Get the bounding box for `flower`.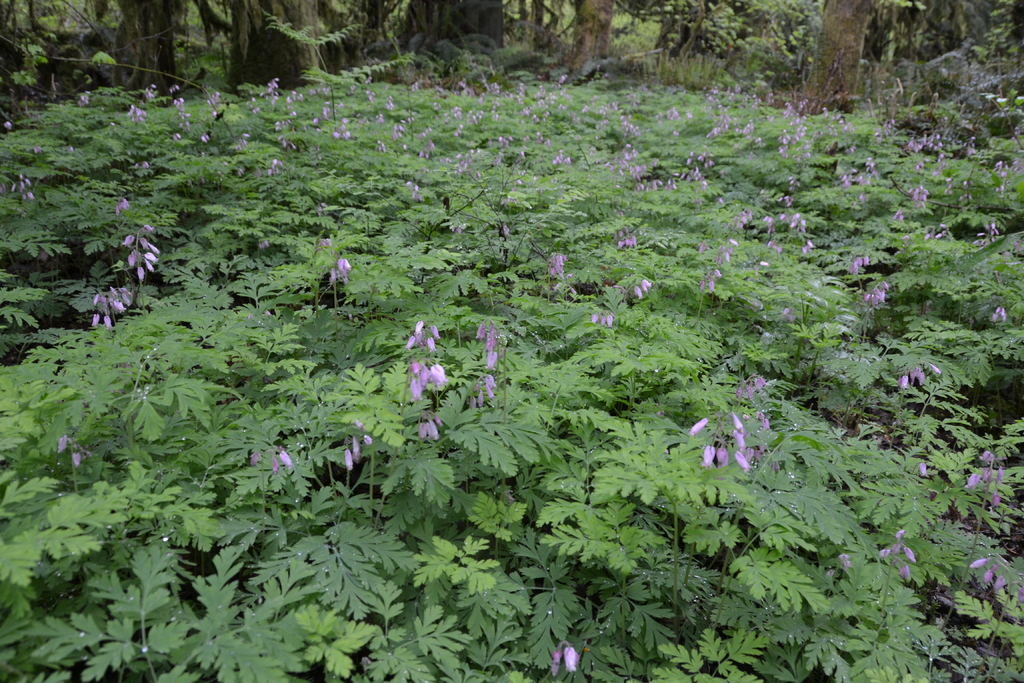
964, 475, 982, 493.
